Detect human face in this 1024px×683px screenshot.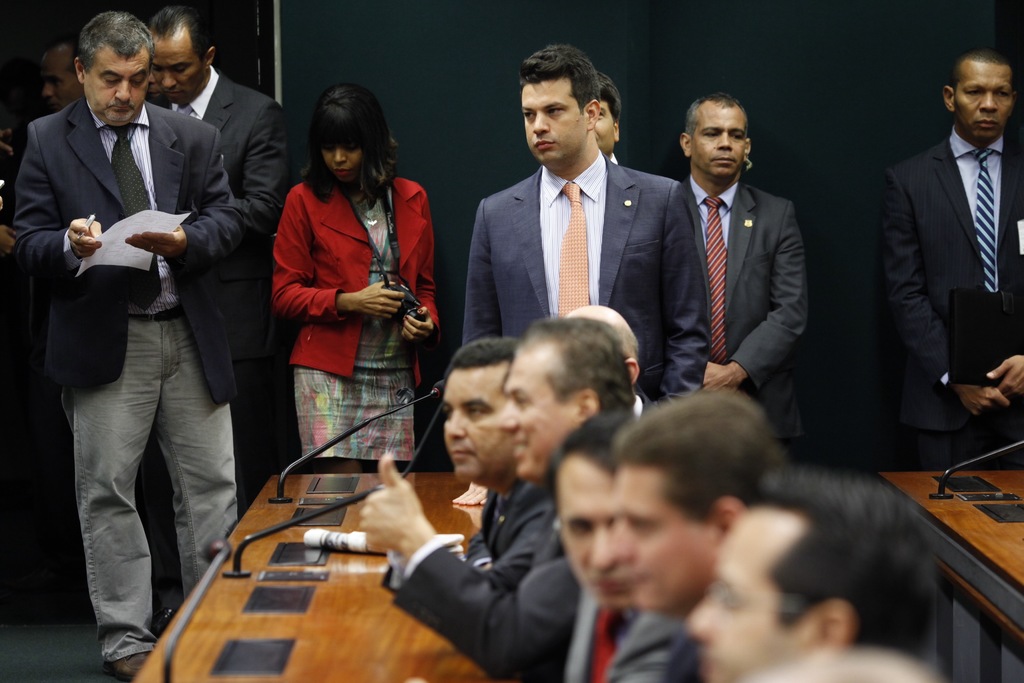
Detection: bbox=(689, 96, 746, 180).
